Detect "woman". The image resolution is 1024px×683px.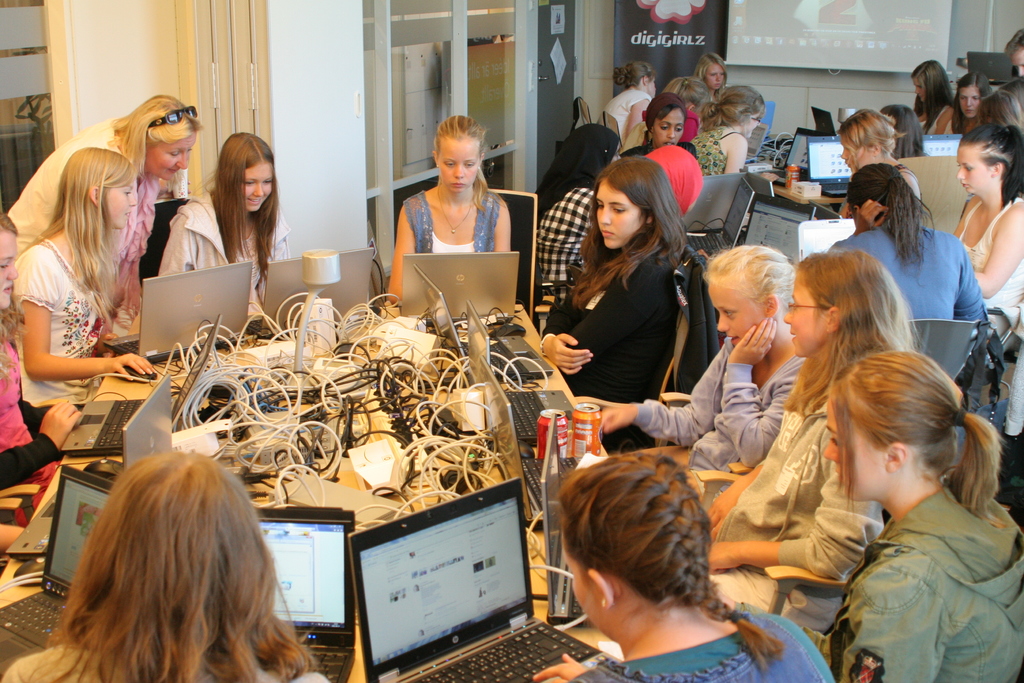
(left=837, top=353, right=1023, bottom=682).
